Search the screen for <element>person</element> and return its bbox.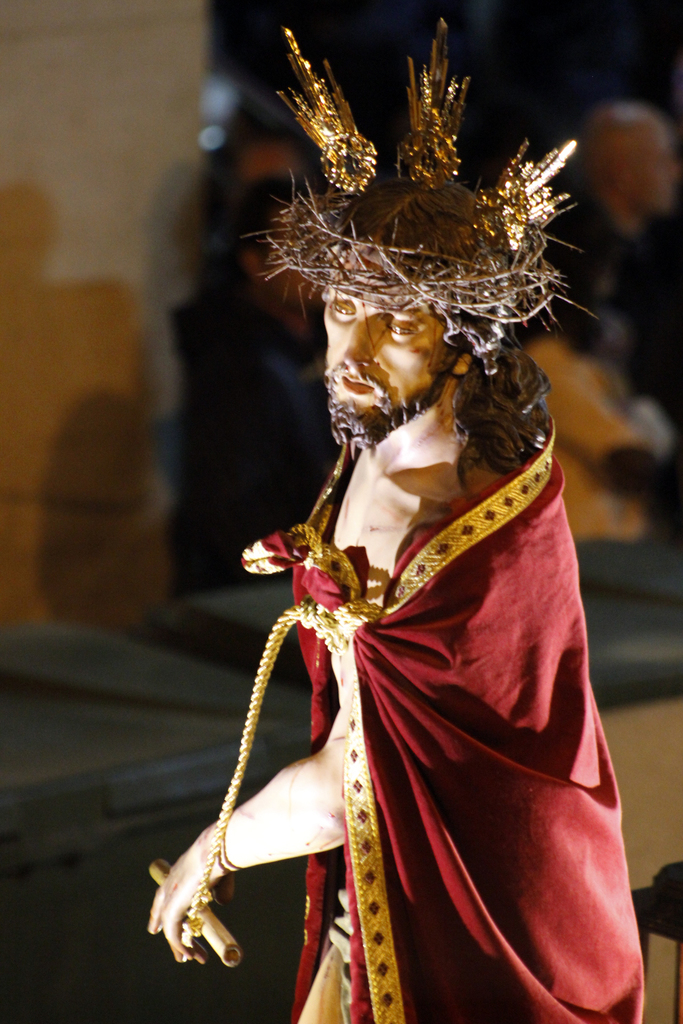
Found: left=155, top=86, right=646, bottom=988.
